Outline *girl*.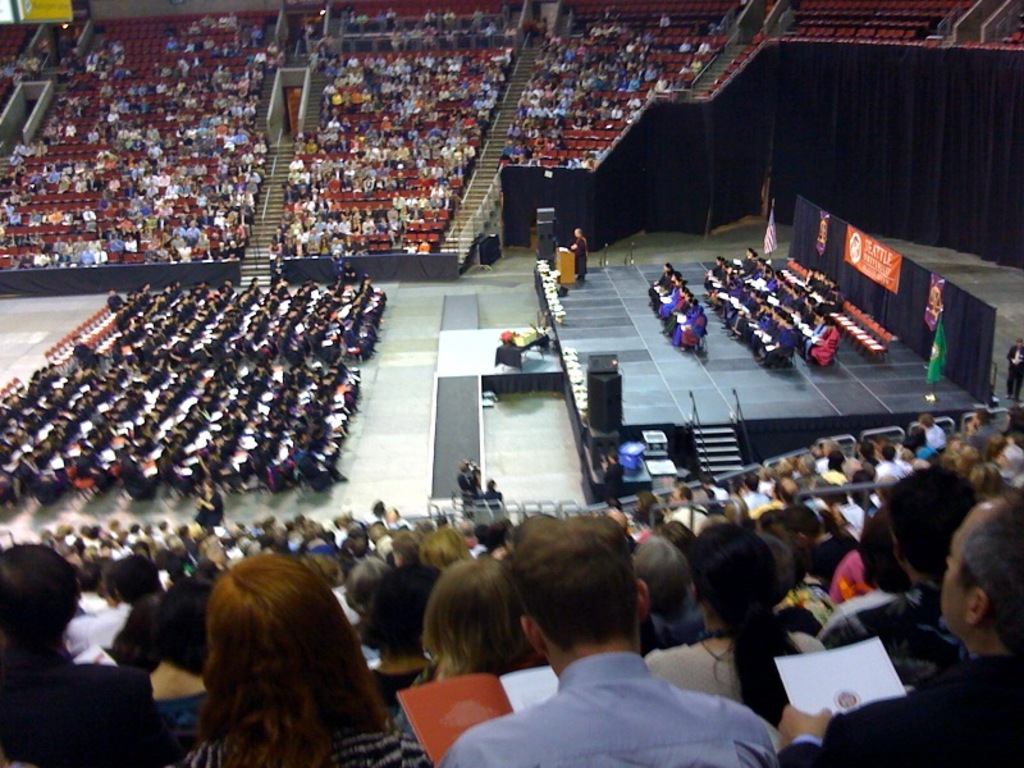
Outline: Rect(648, 512, 836, 727).
